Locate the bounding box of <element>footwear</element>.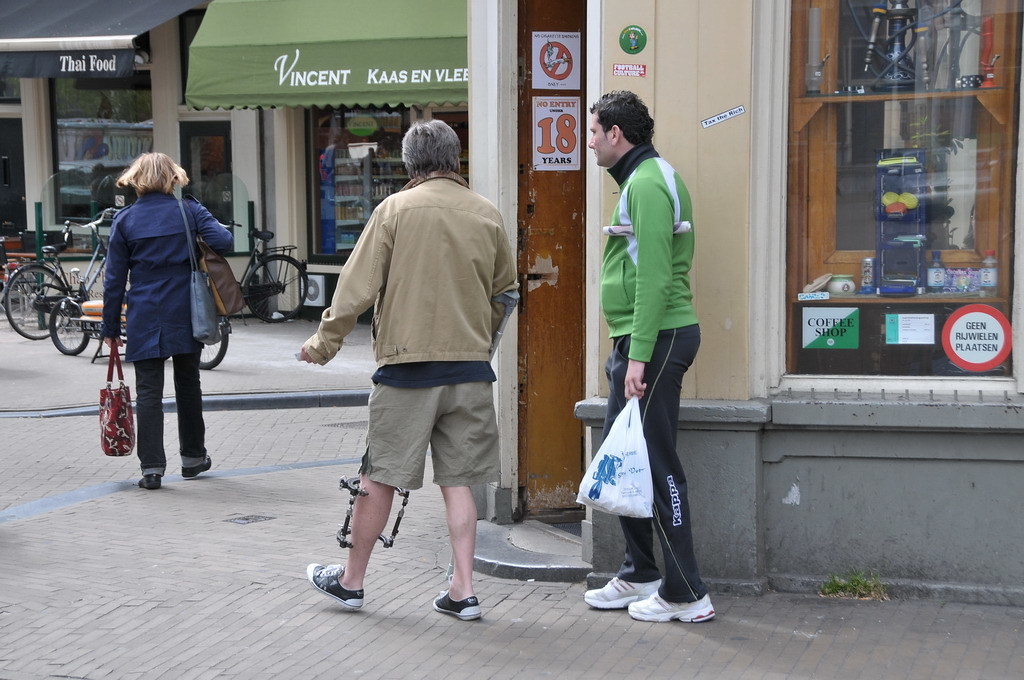
Bounding box: [left=308, top=563, right=366, bottom=612].
